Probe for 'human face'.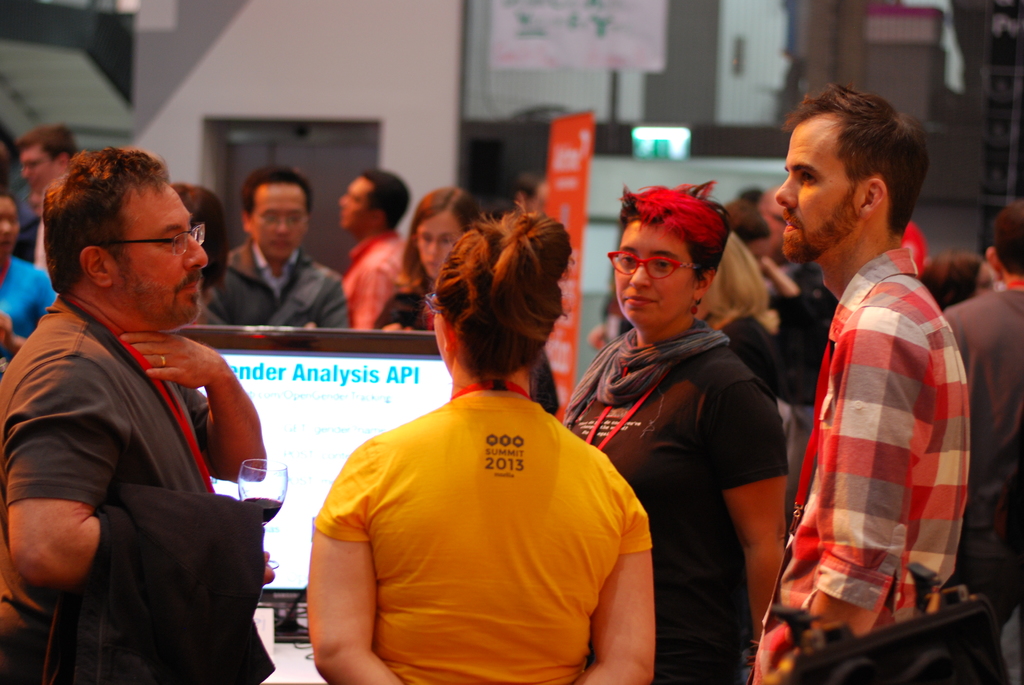
Probe result: rect(0, 194, 22, 255).
